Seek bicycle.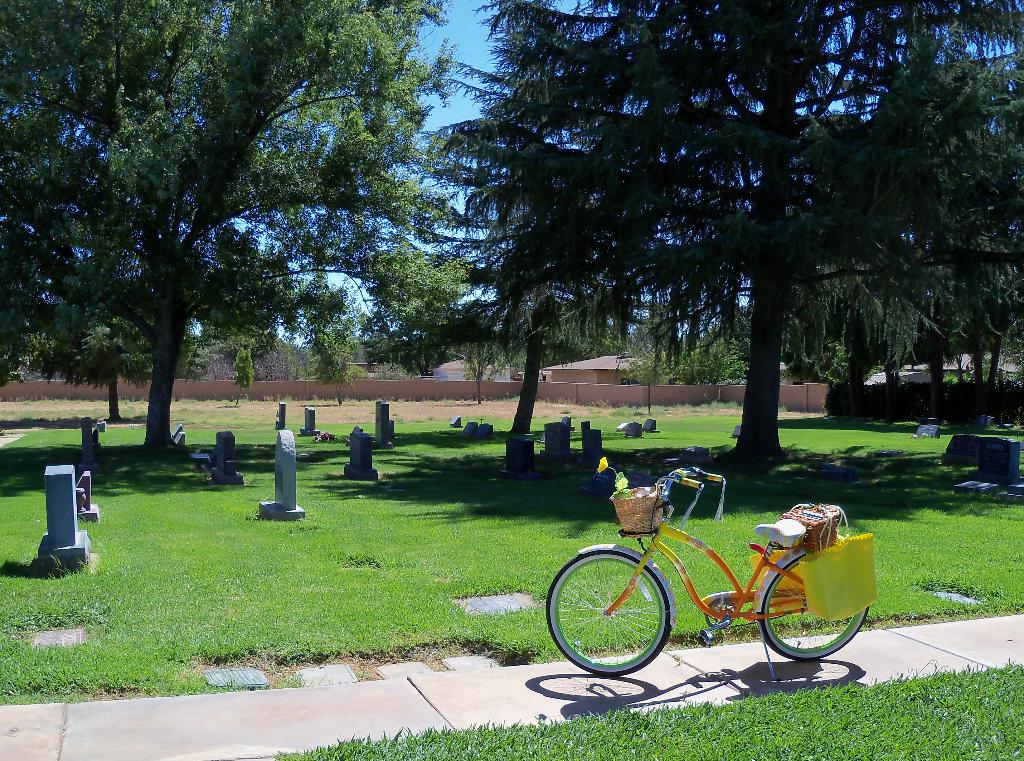
[x1=540, y1=467, x2=882, y2=687].
